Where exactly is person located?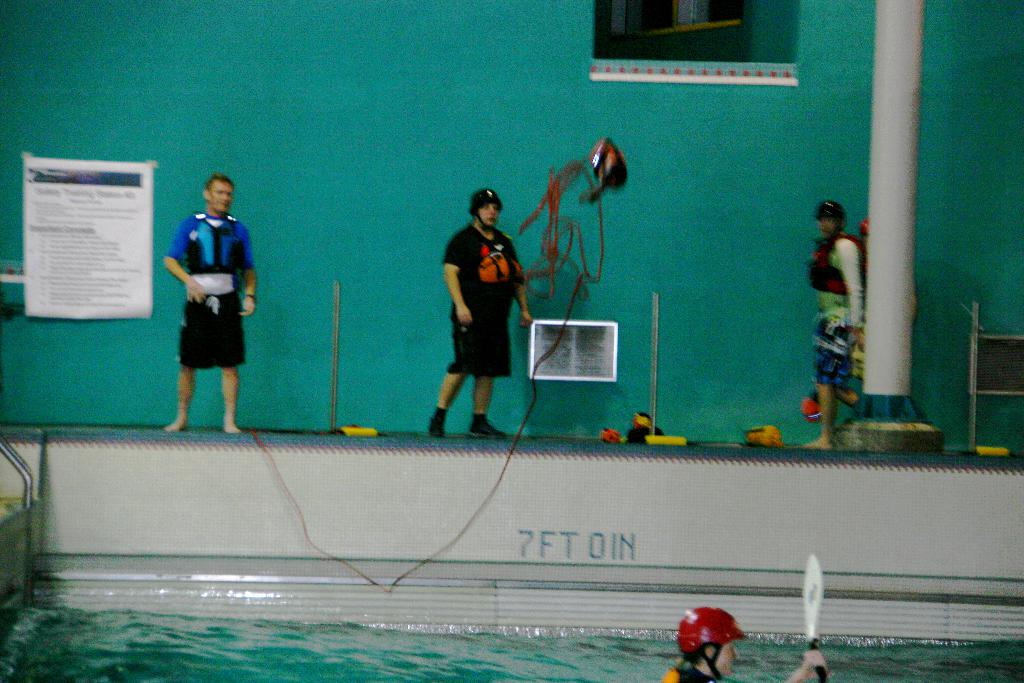
Its bounding box is Rect(652, 596, 822, 682).
